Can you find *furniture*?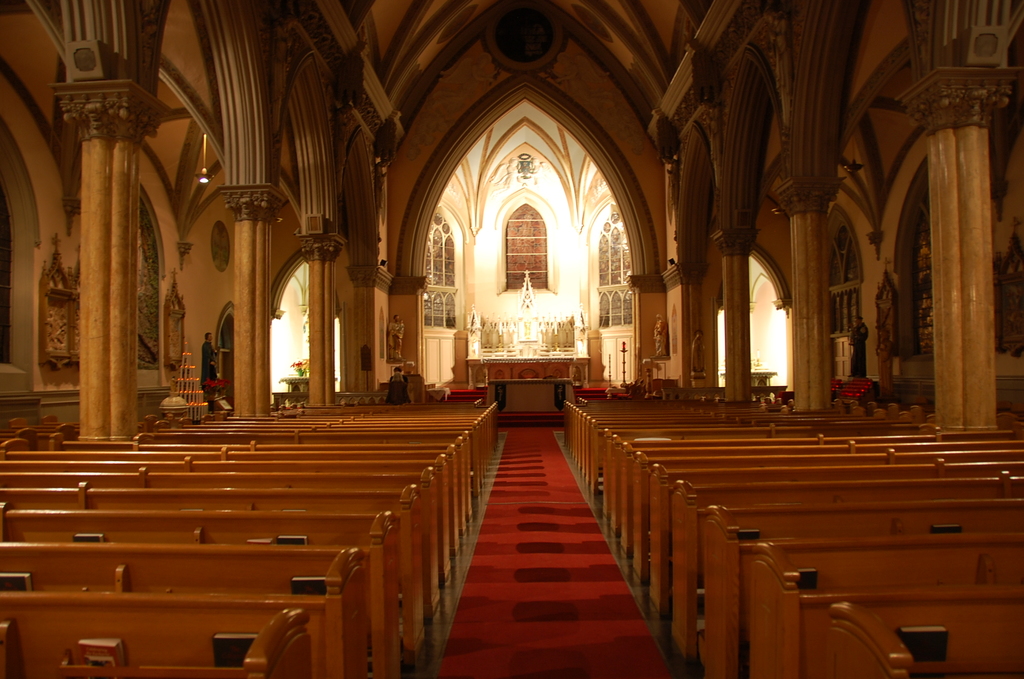
Yes, bounding box: <bbox>486, 377, 575, 413</bbox>.
